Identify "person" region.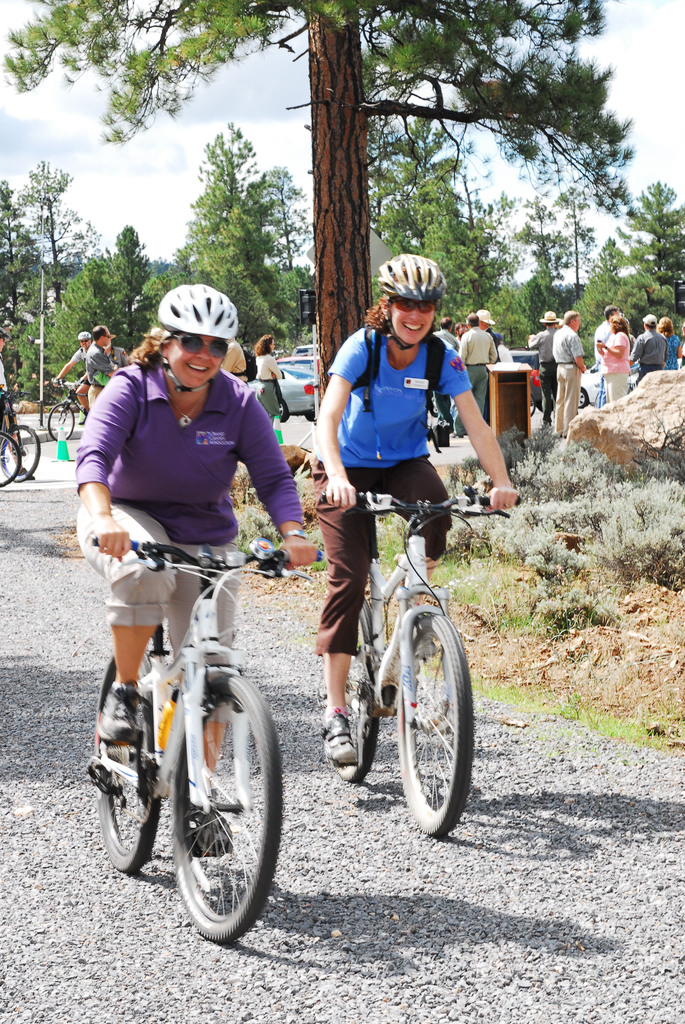
Region: pyautogui.locateOnScreen(58, 331, 96, 427).
